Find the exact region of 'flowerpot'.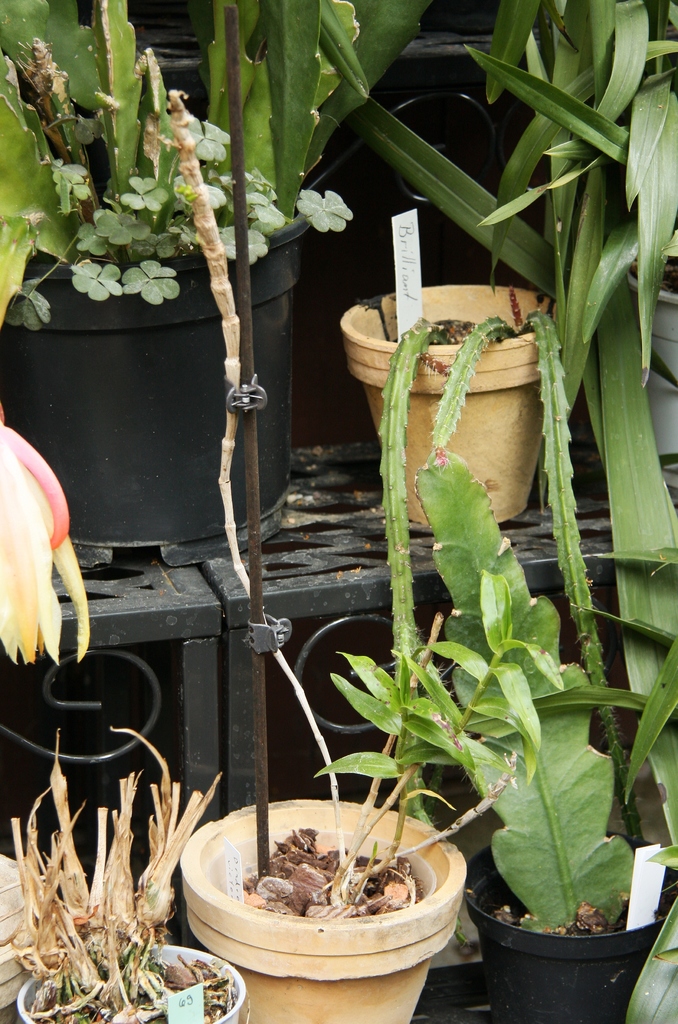
Exact region: (335,280,565,529).
